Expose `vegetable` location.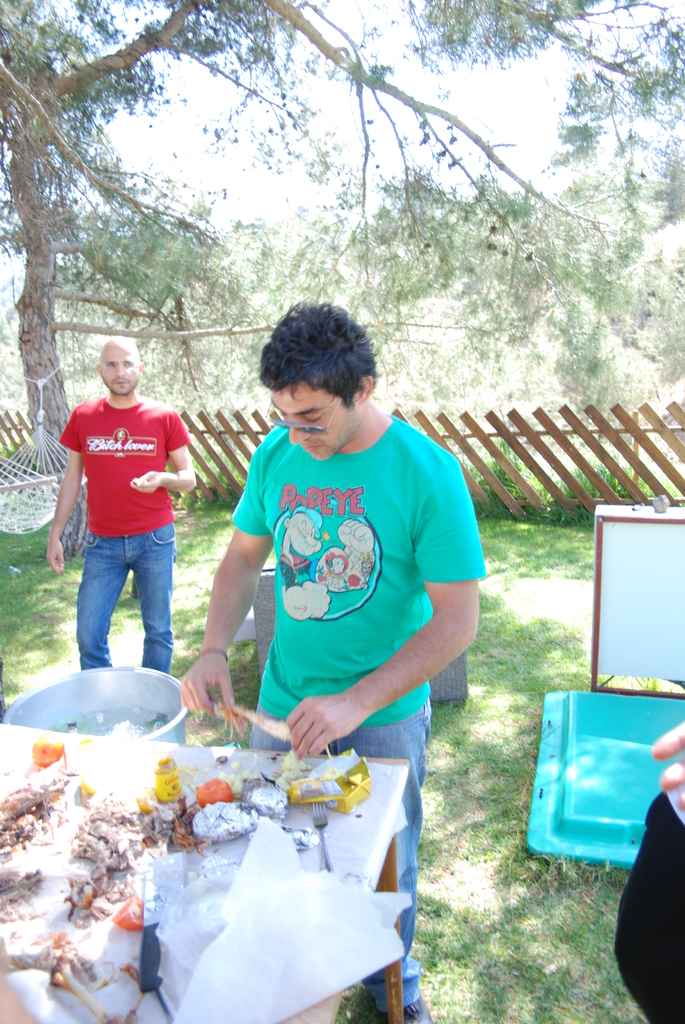
Exposed at {"x1": 31, "y1": 741, "x2": 60, "y2": 767}.
